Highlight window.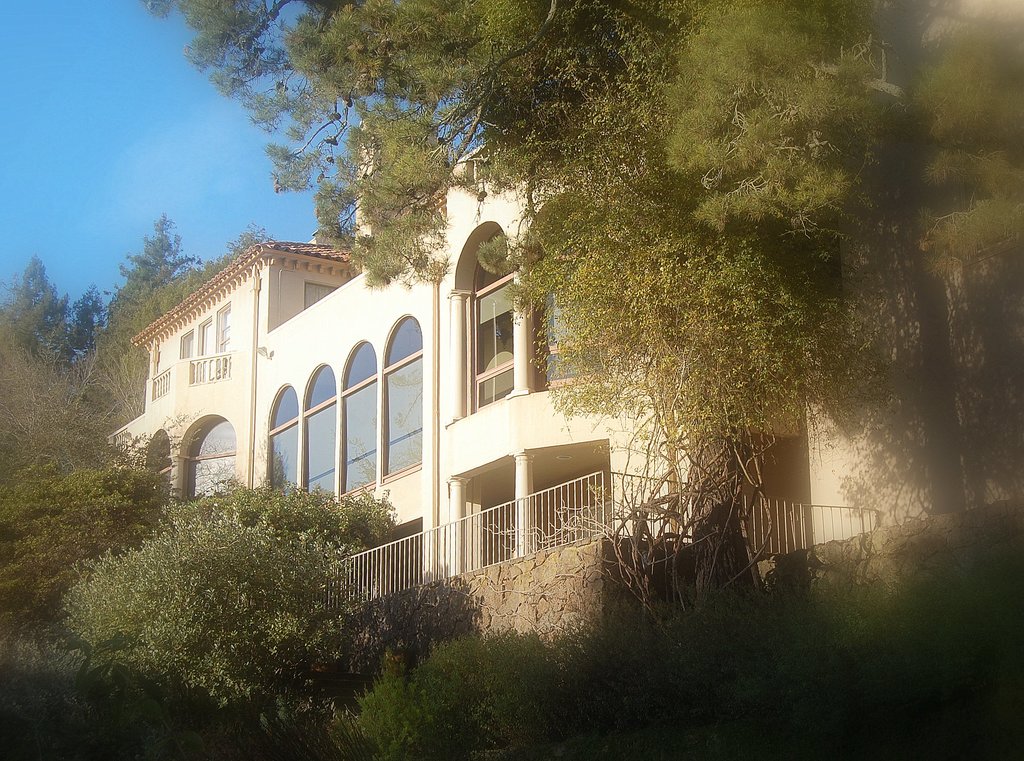
Highlighted region: x1=303 y1=357 x2=336 y2=502.
